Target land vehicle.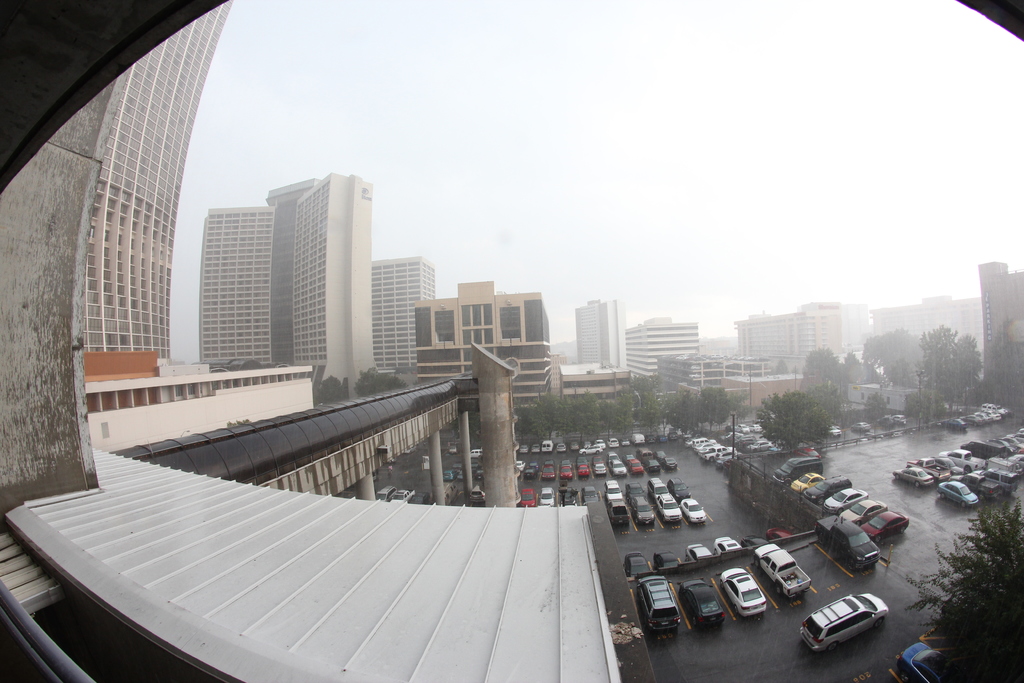
Target region: region(540, 462, 557, 480).
